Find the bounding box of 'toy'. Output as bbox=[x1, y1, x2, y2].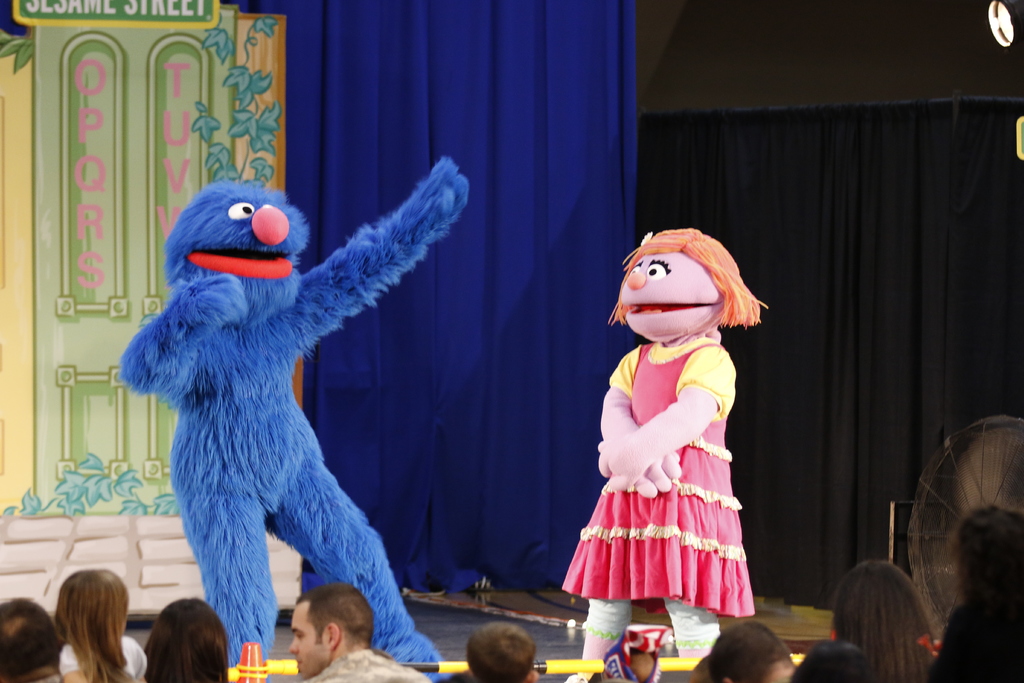
bbox=[124, 156, 461, 655].
